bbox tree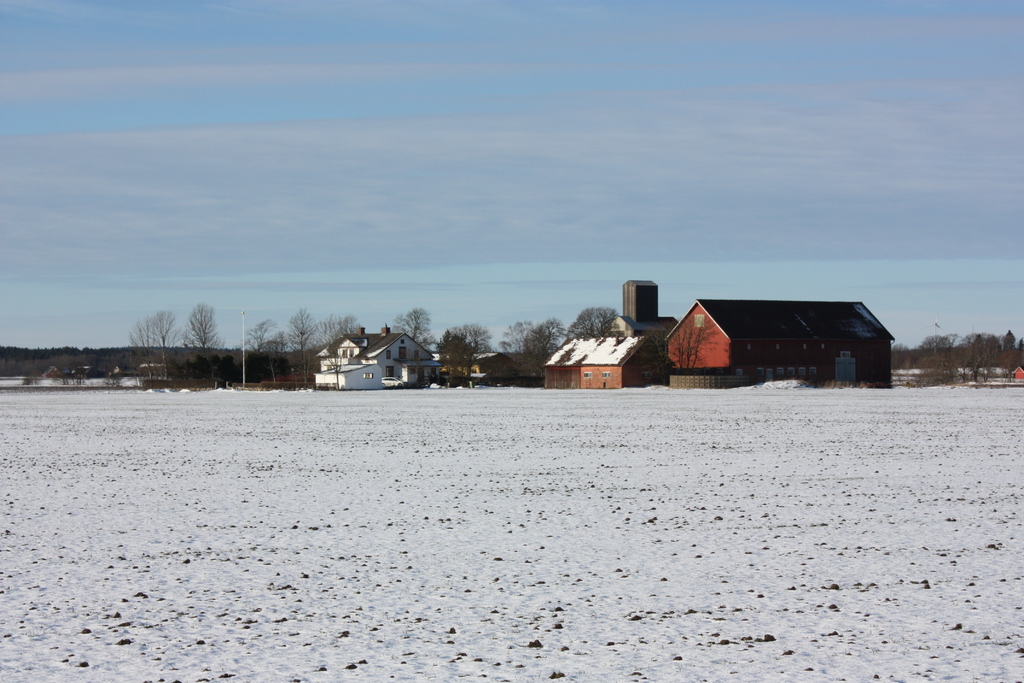
crop(307, 309, 365, 388)
